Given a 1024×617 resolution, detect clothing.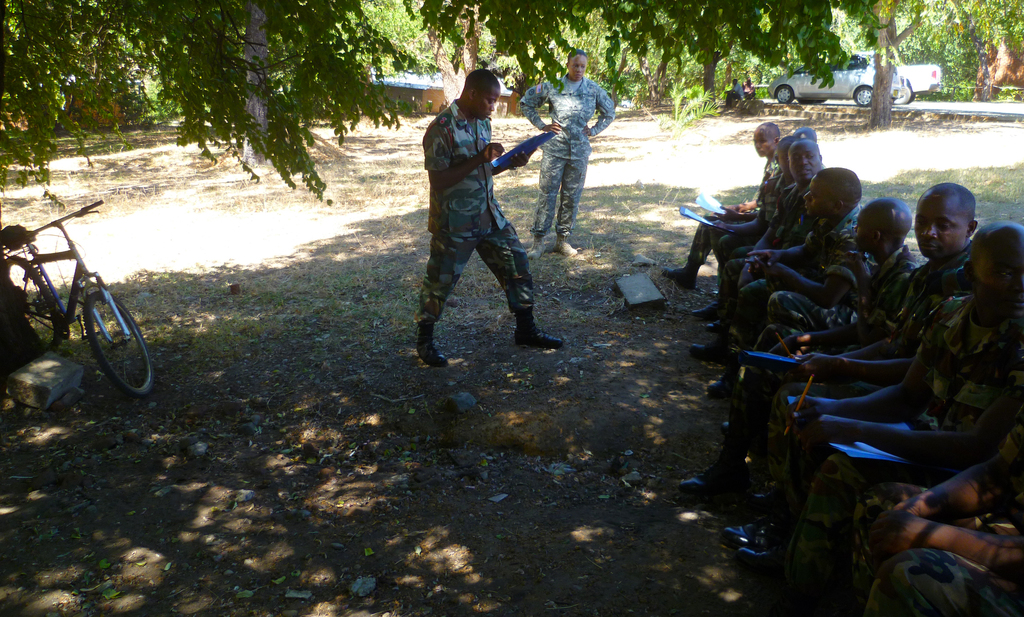
[726, 82, 746, 107].
